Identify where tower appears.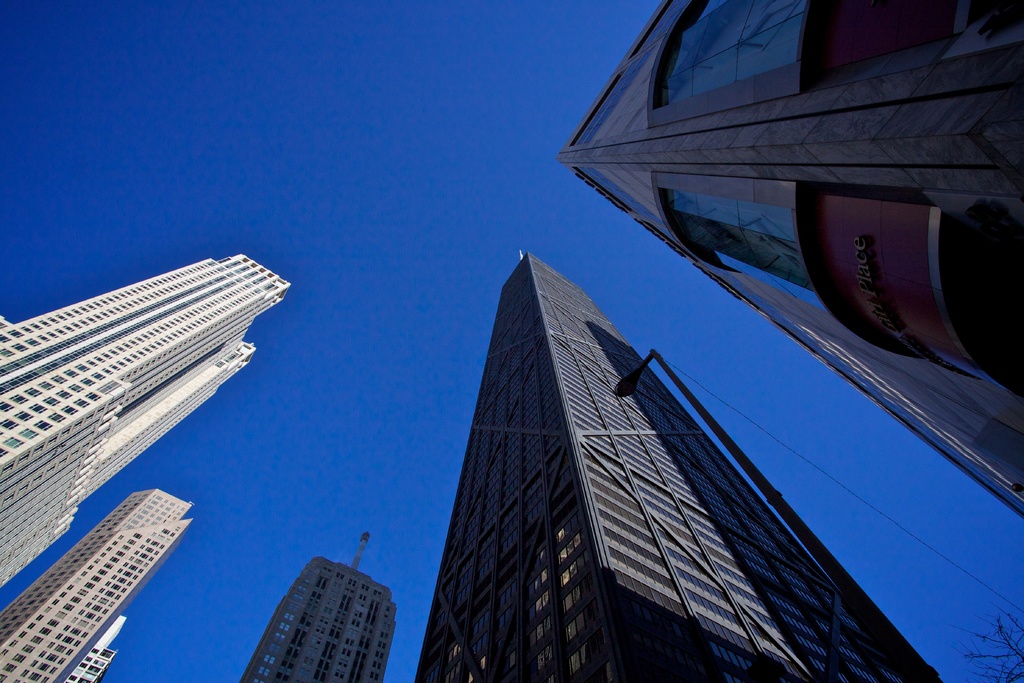
Appears at (left=0, top=250, right=293, bottom=583).
